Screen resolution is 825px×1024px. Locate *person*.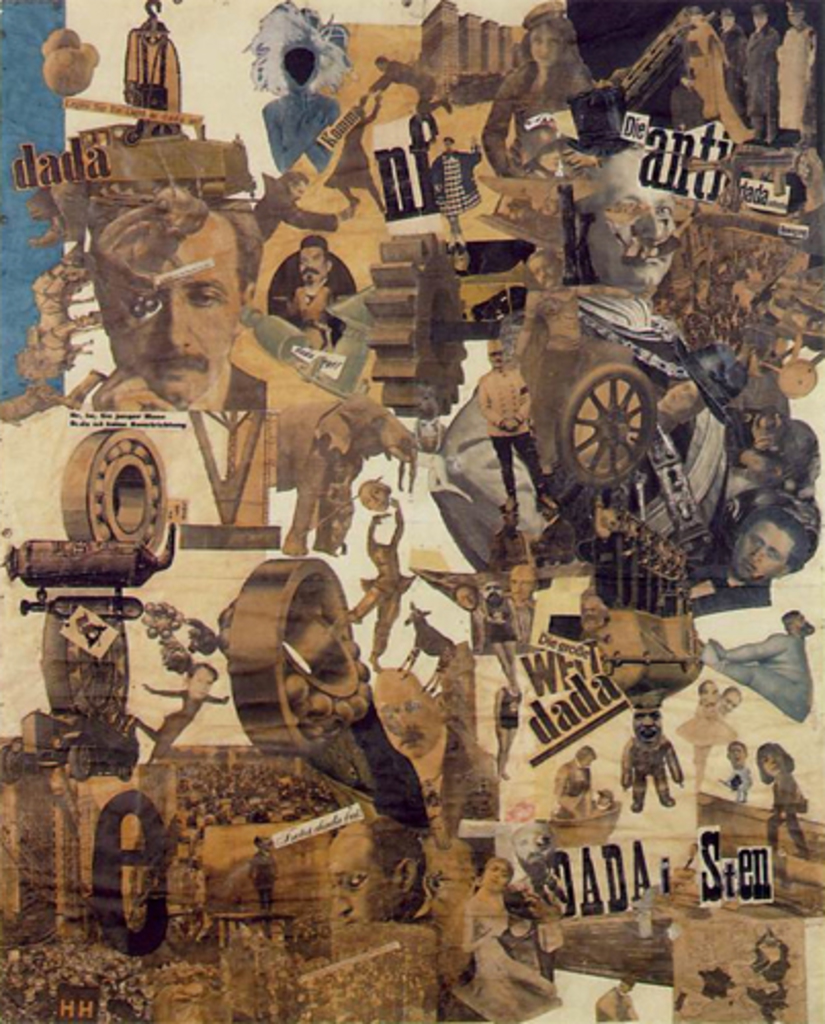
(left=452, top=852, right=553, bottom=1022).
